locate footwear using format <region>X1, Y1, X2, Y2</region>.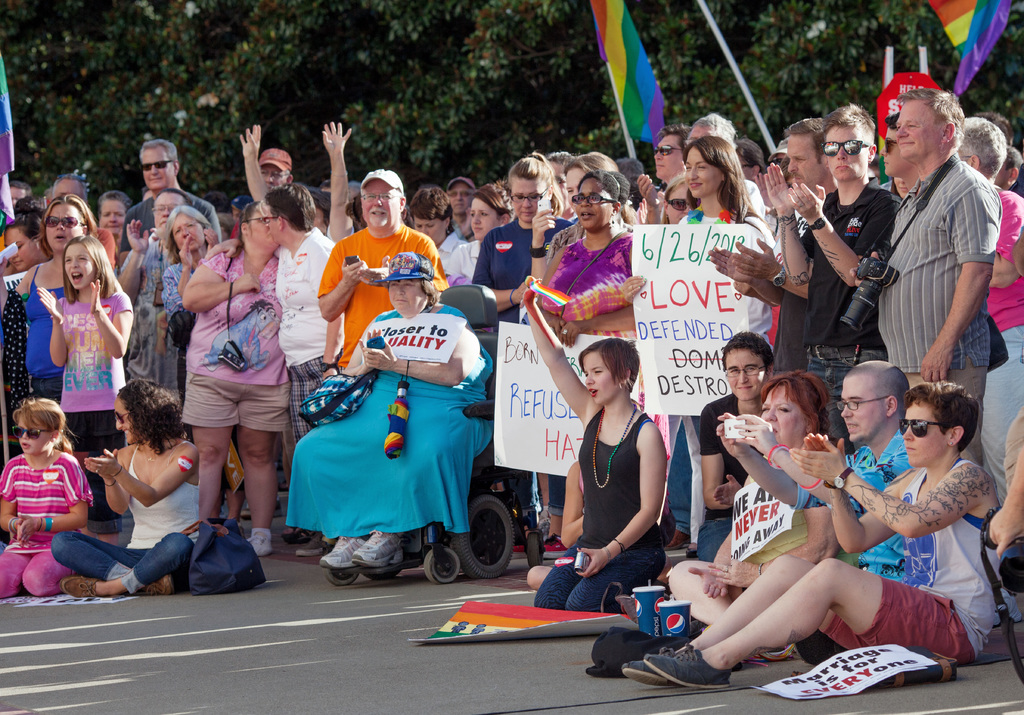
<region>297, 537, 332, 558</region>.
